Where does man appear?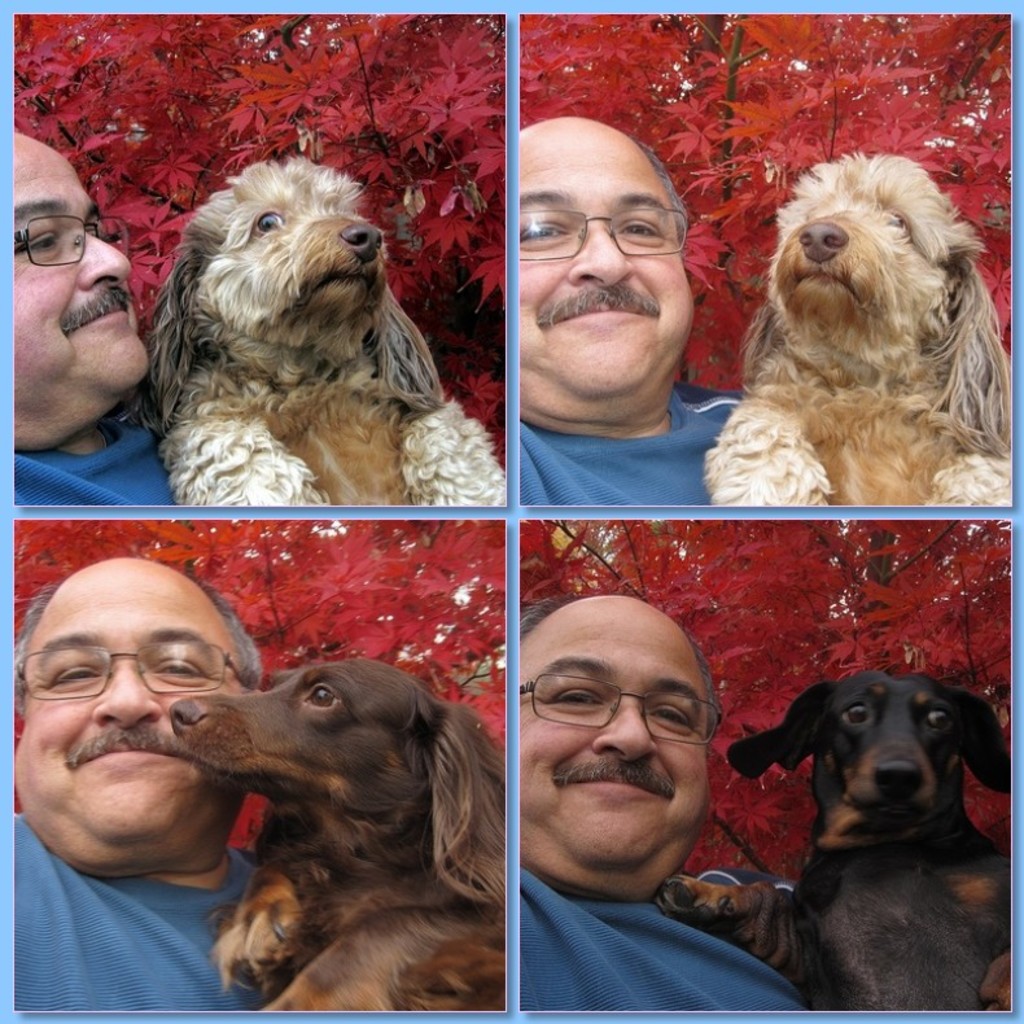
Appears at (12, 551, 271, 1014).
